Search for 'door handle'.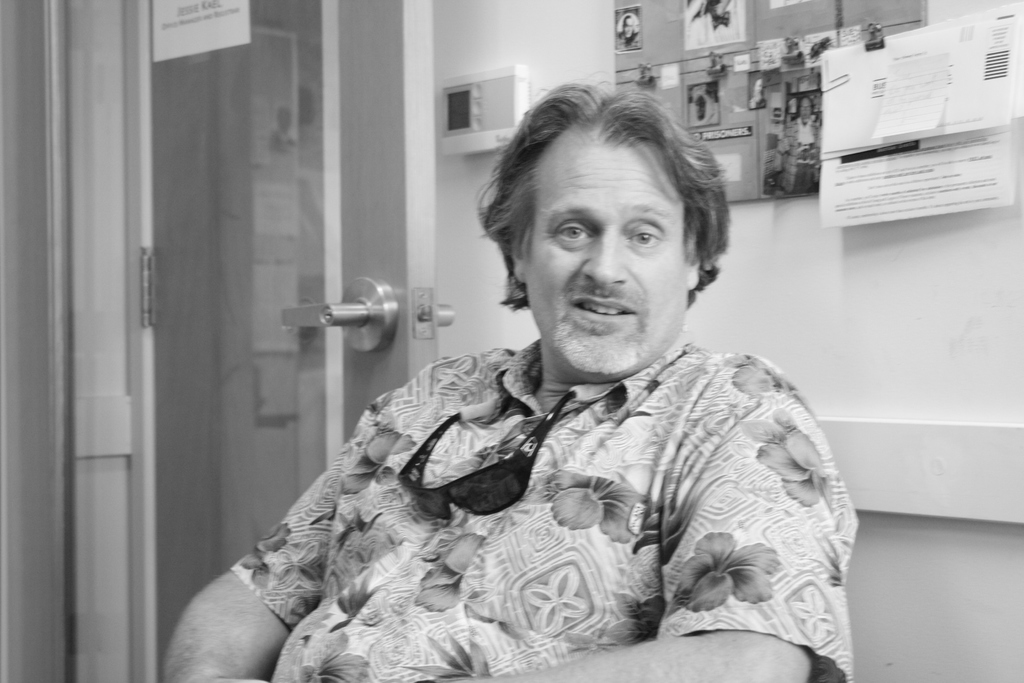
Found at (x1=280, y1=277, x2=399, y2=356).
